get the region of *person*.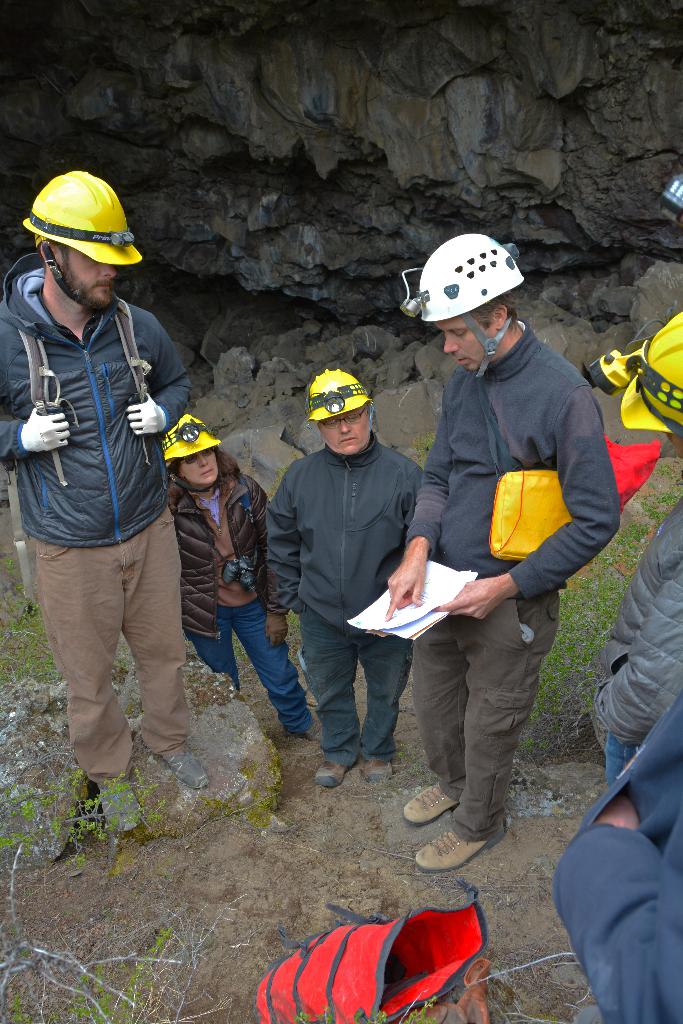
(left=10, top=182, right=203, bottom=819).
